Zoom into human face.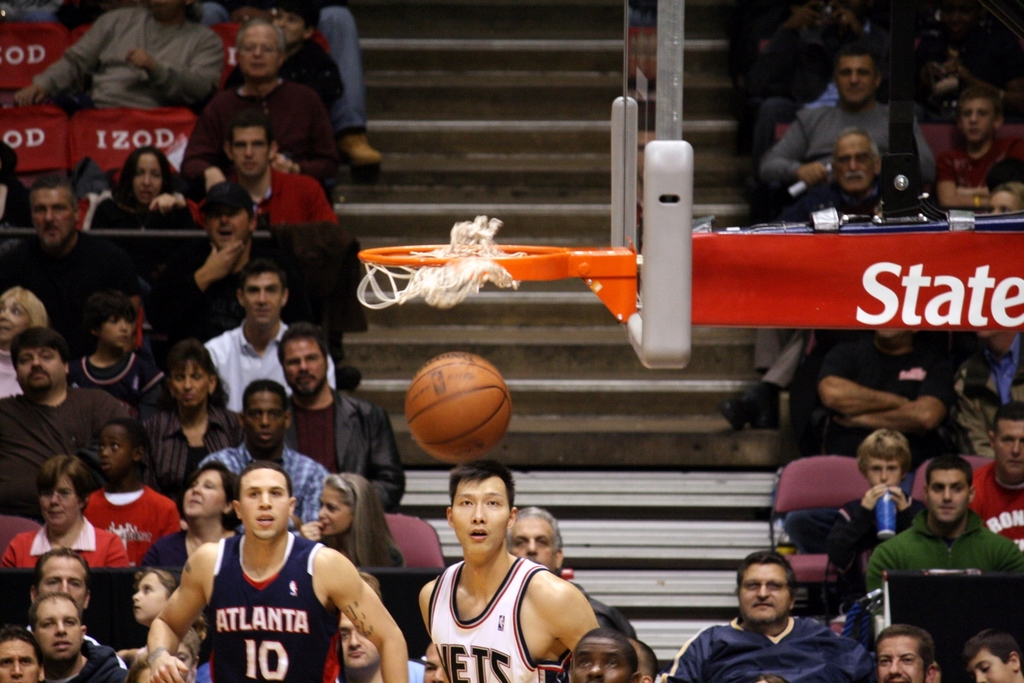
Zoom target: (left=570, top=634, right=634, bottom=682).
